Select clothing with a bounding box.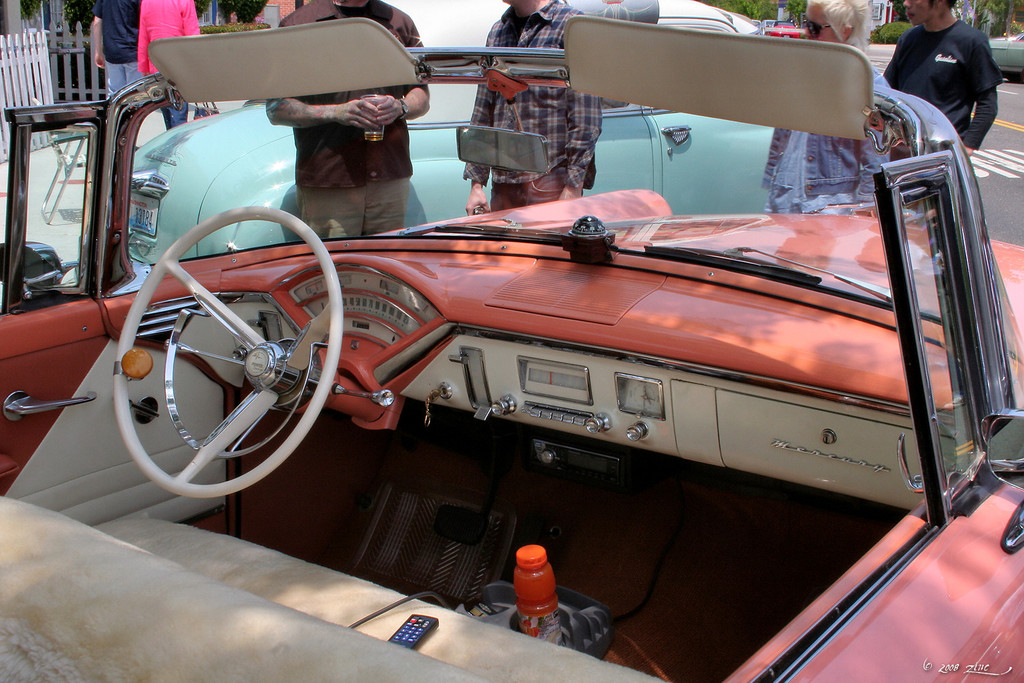
(89, 0, 137, 100).
